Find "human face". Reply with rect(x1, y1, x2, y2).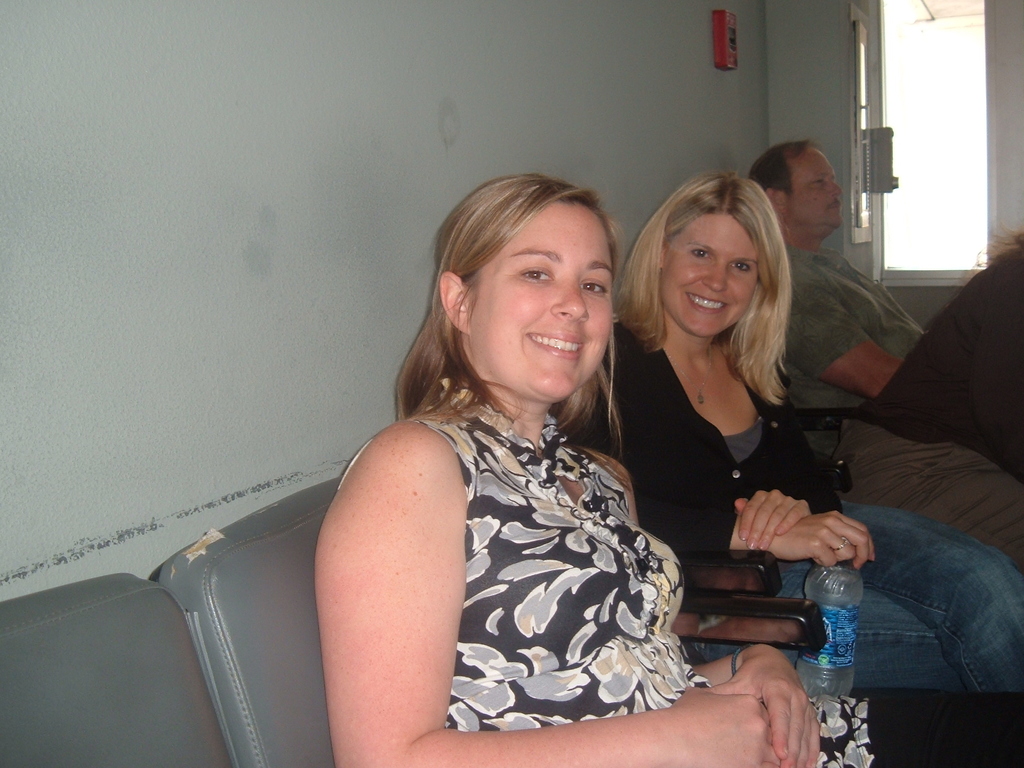
rect(465, 202, 616, 400).
